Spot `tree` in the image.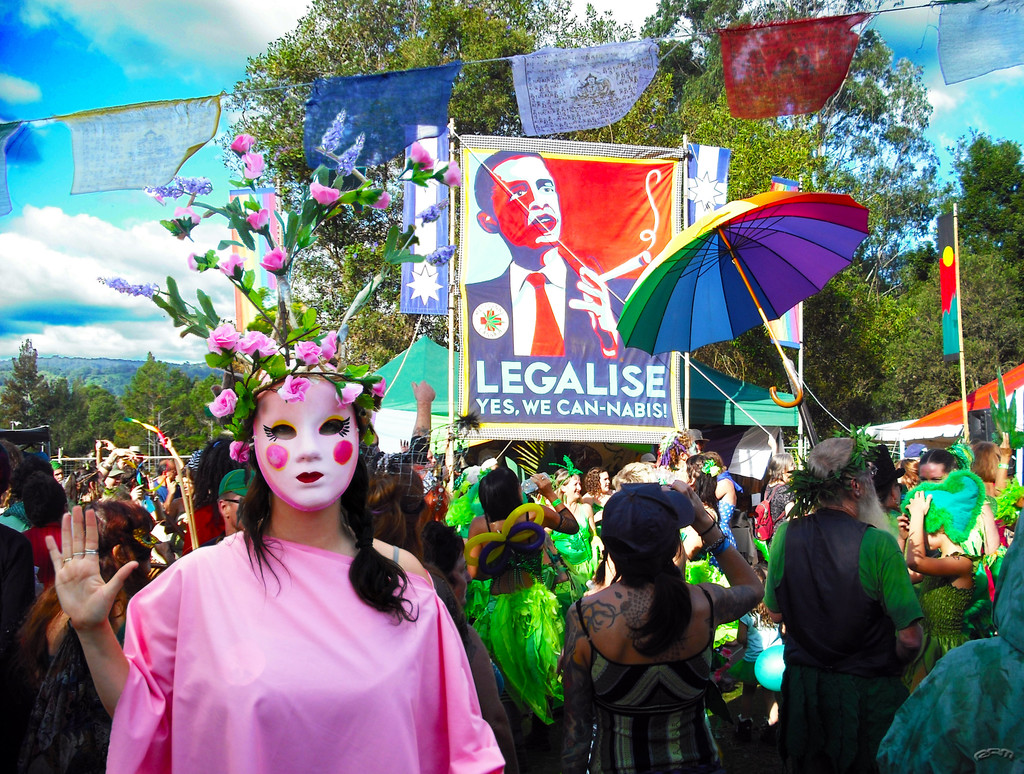
`tree` found at x1=938 y1=126 x2=1023 y2=278.
